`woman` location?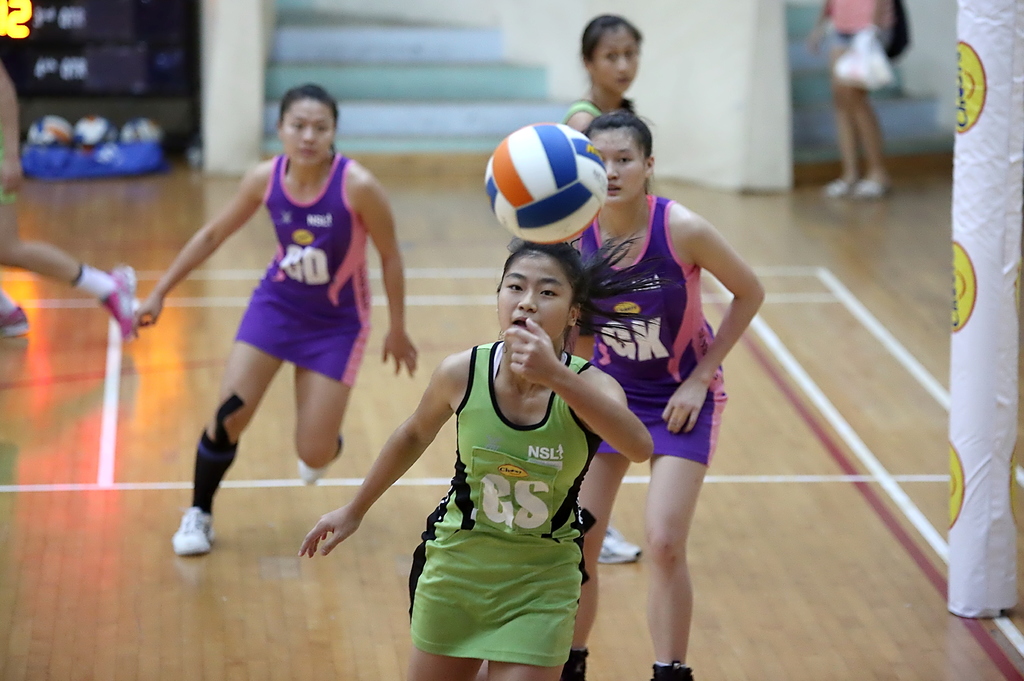
bbox=[295, 243, 654, 680]
